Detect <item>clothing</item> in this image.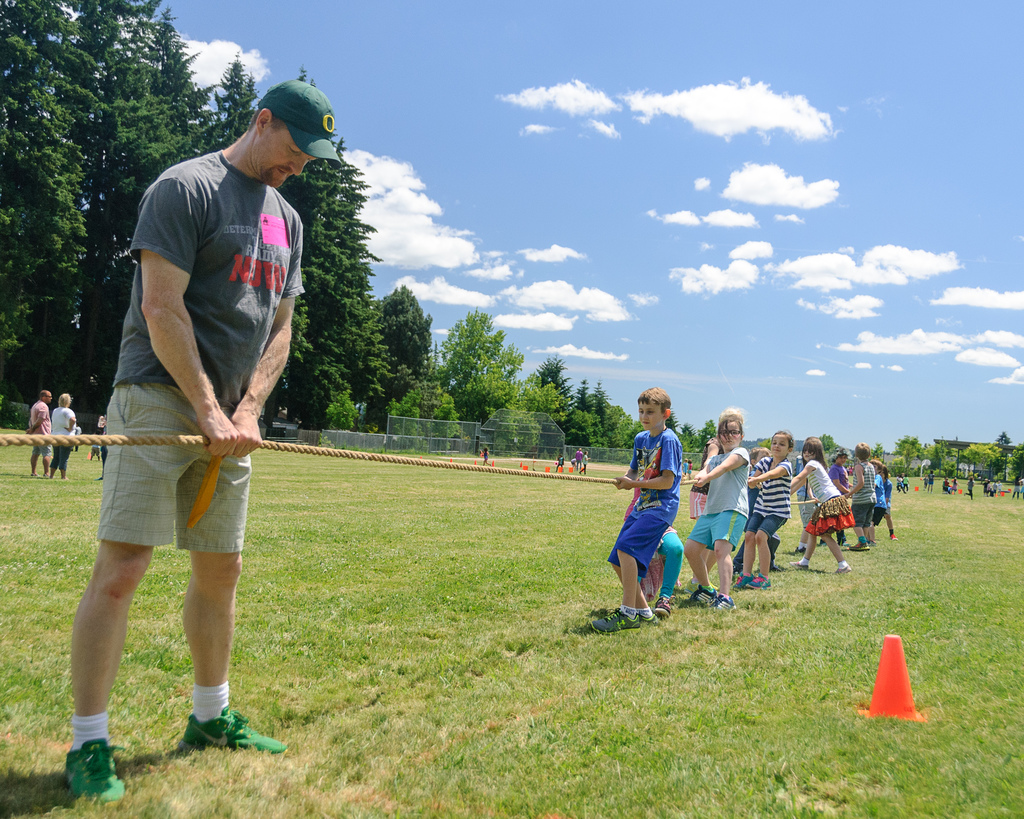
Detection: Rect(52, 407, 76, 471).
